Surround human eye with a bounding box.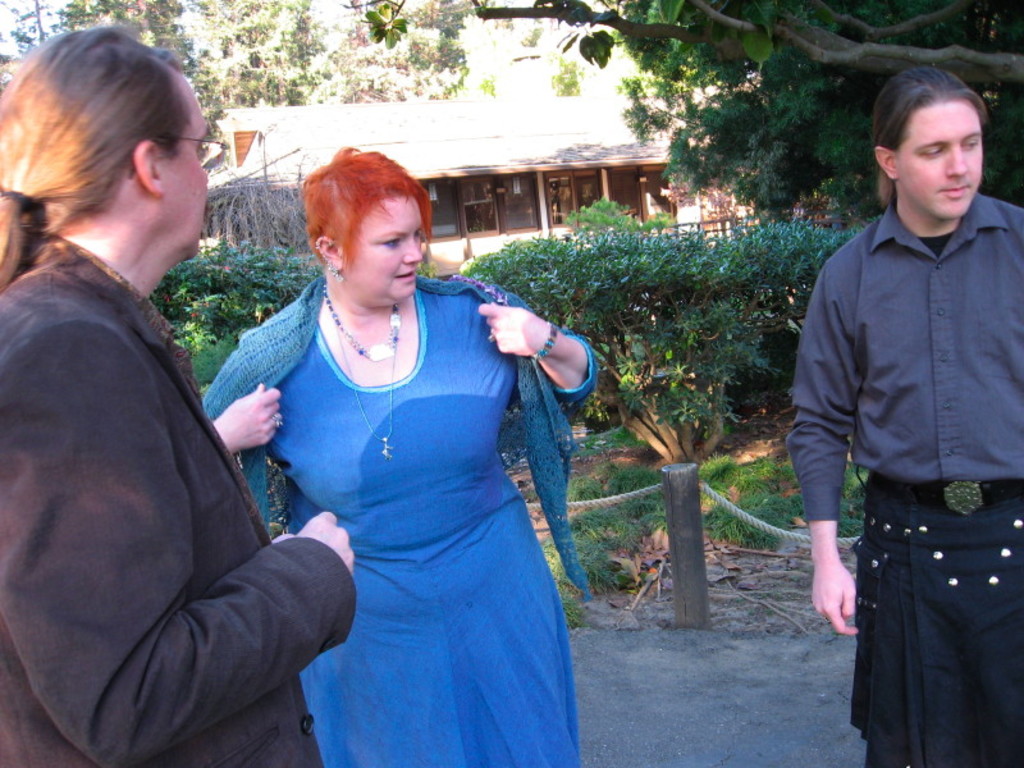
BBox(920, 146, 943, 156).
